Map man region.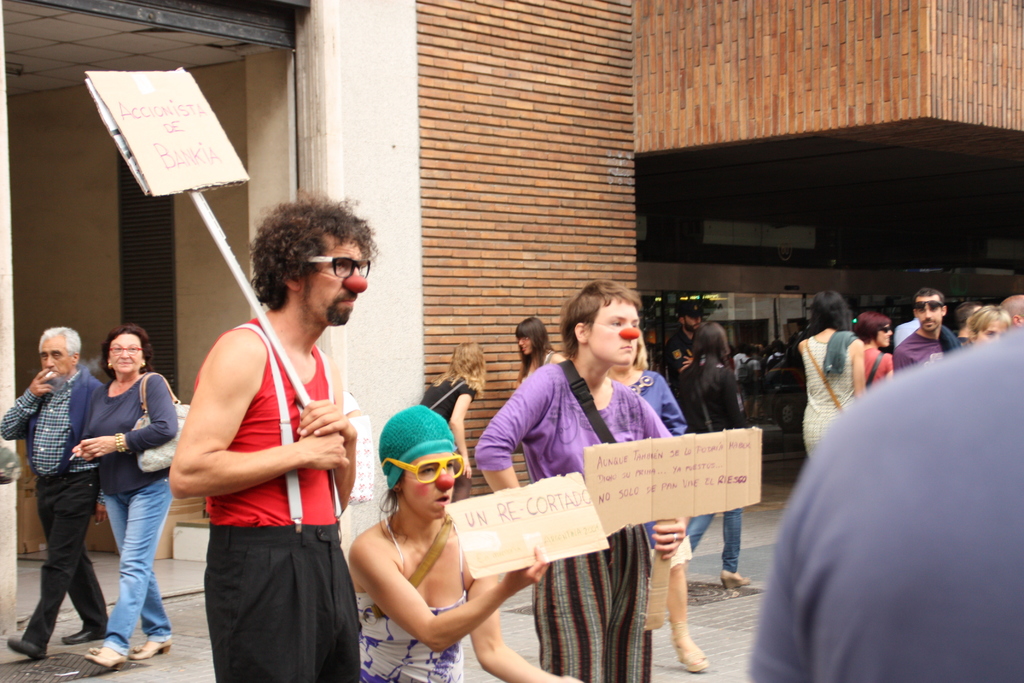
Mapped to pyautogui.locateOnScreen(666, 302, 706, 409).
